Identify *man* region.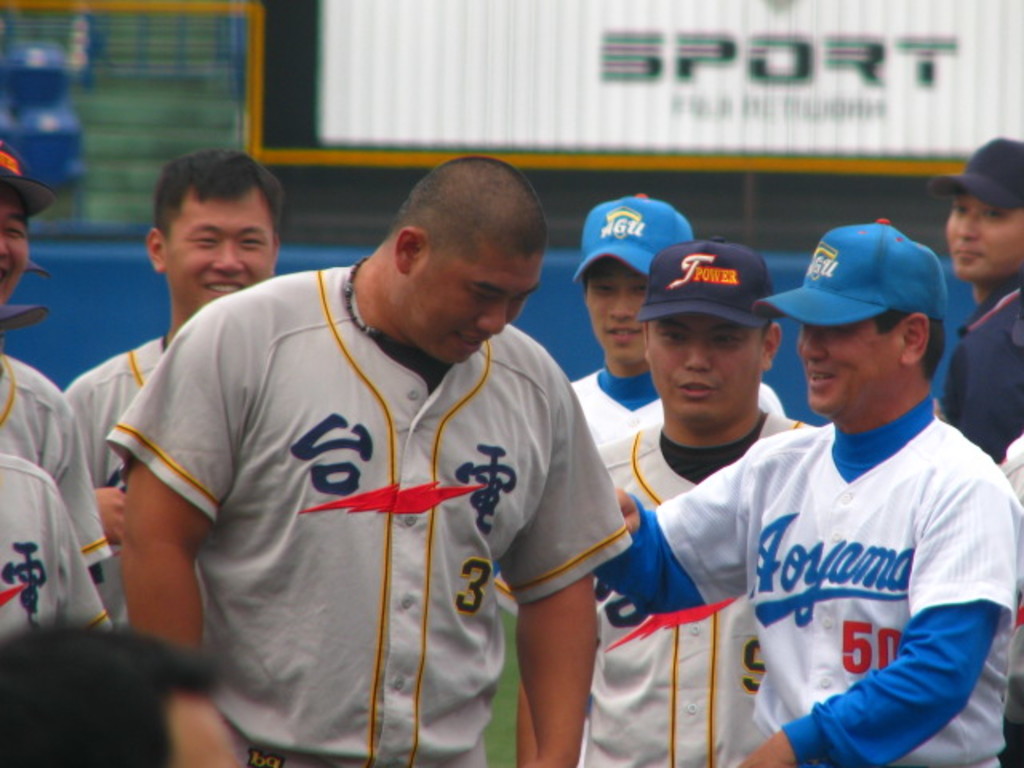
Region: (0,139,112,586).
